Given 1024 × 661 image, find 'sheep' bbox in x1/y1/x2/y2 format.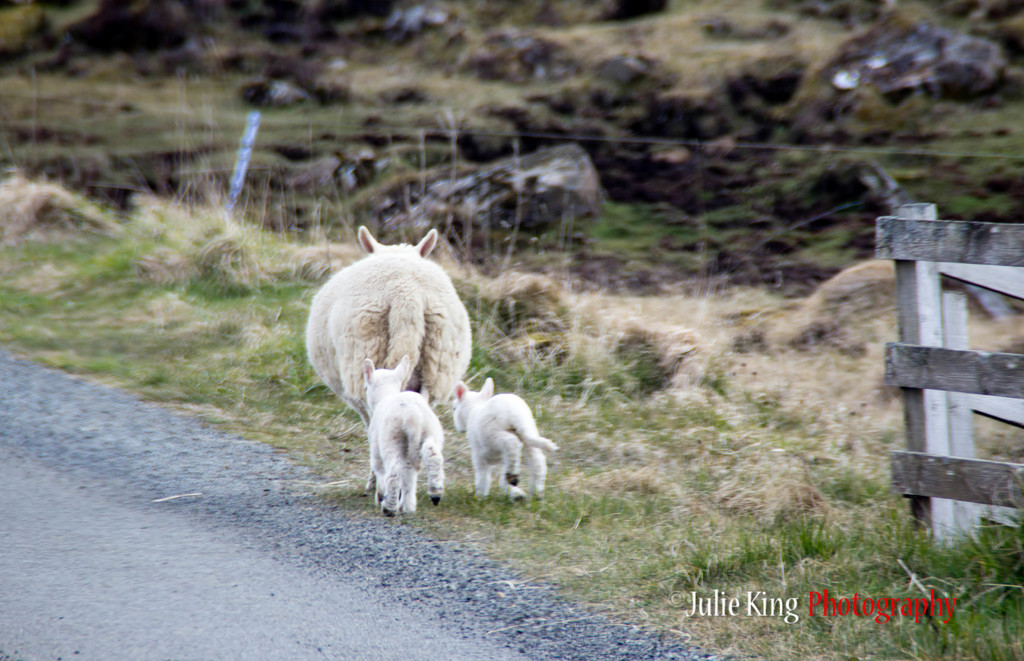
304/223/481/488.
